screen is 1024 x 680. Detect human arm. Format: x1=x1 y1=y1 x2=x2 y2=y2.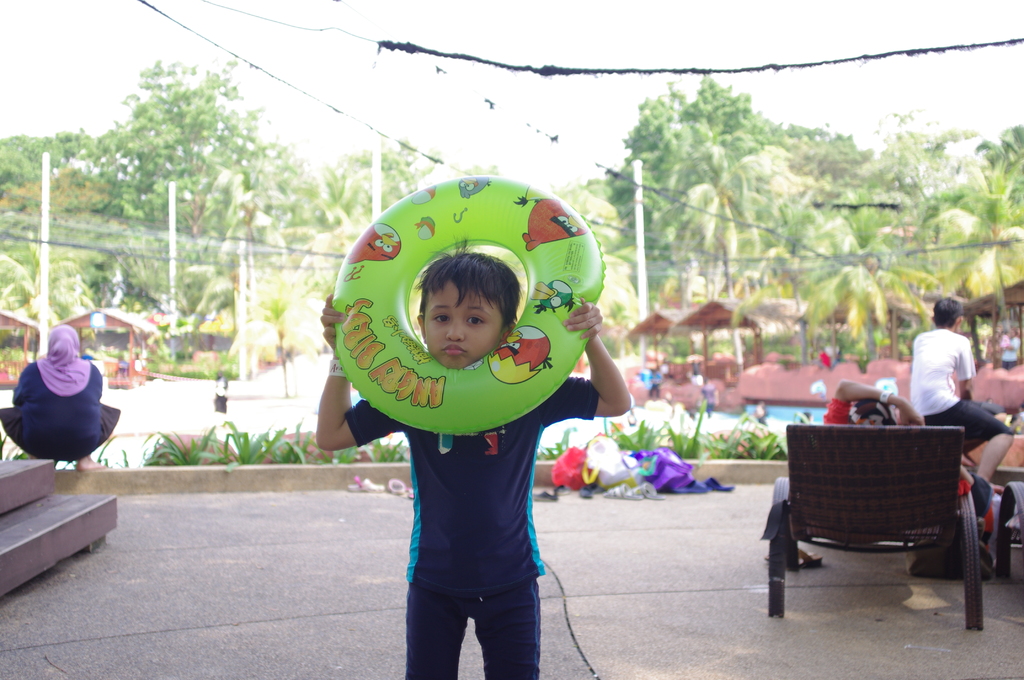
x1=555 y1=294 x2=635 y2=420.
